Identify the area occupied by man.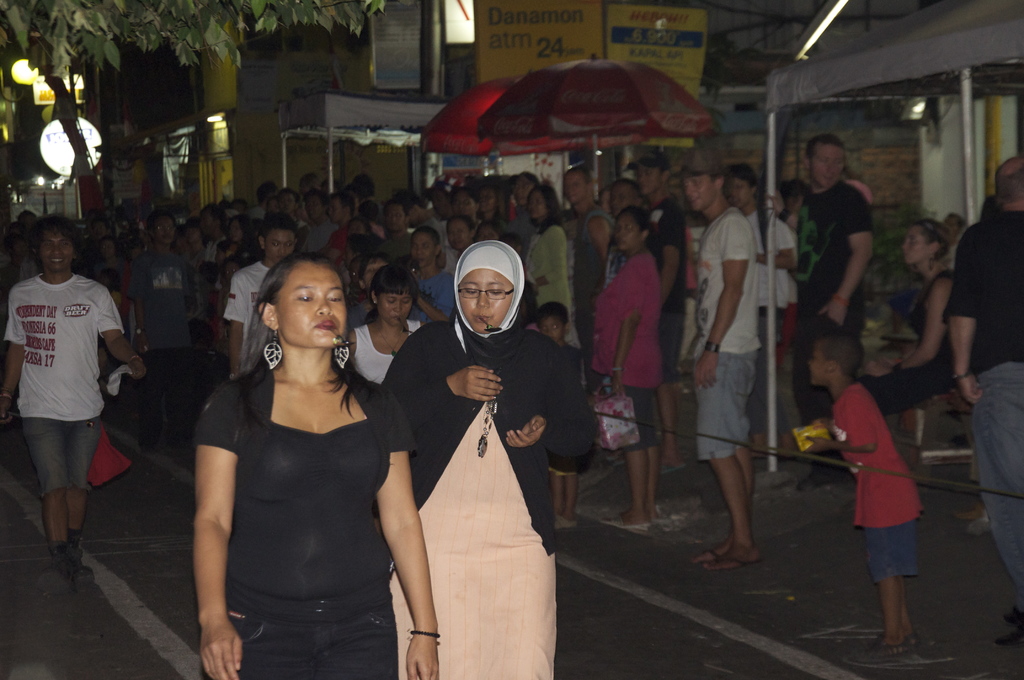
Area: [left=790, top=135, right=879, bottom=495].
